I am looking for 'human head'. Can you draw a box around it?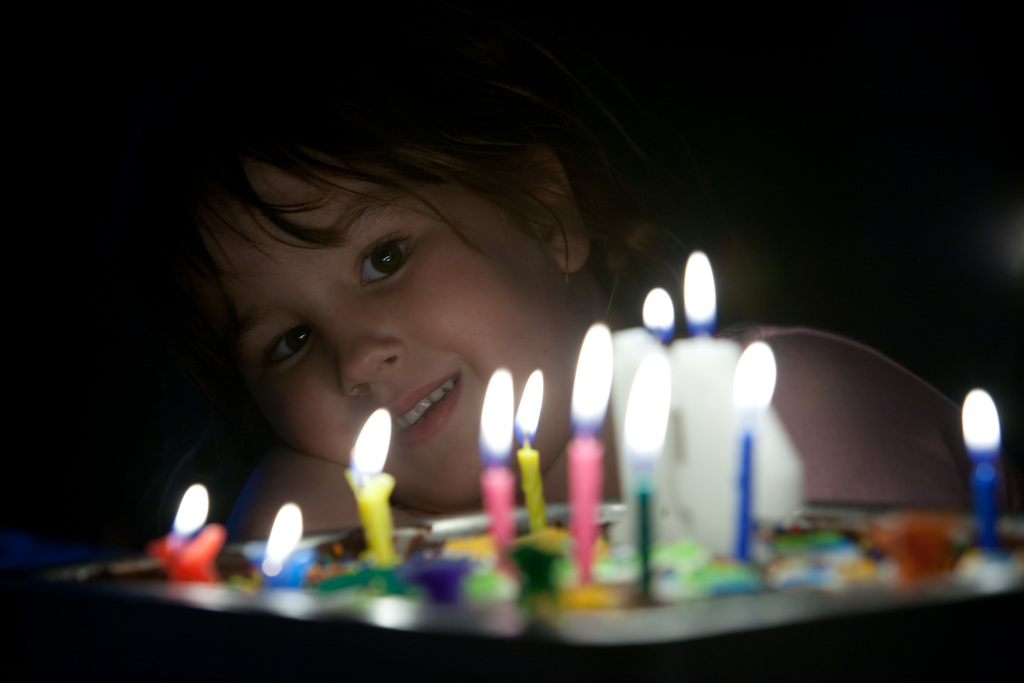
Sure, the bounding box is rect(221, 119, 579, 493).
